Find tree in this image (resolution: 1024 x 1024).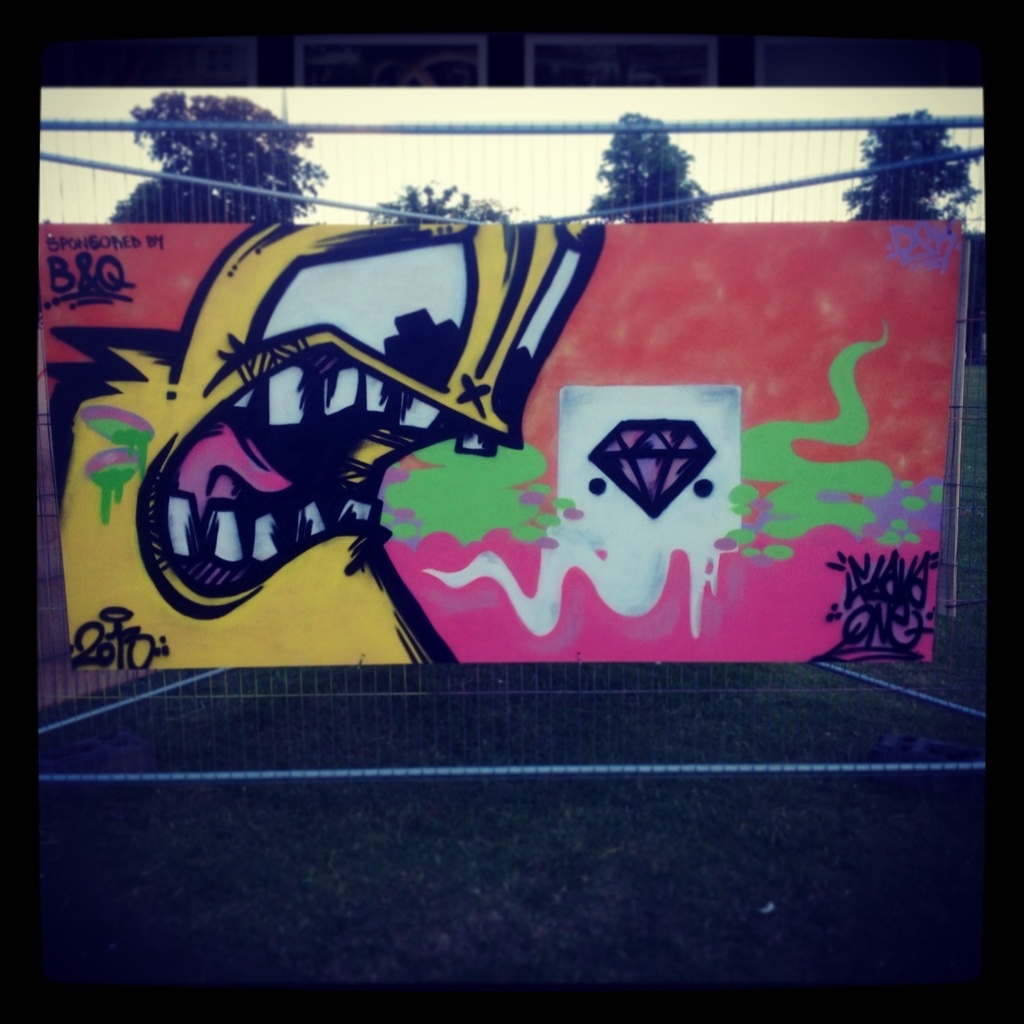
[x1=592, y1=97, x2=731, y2=199].
